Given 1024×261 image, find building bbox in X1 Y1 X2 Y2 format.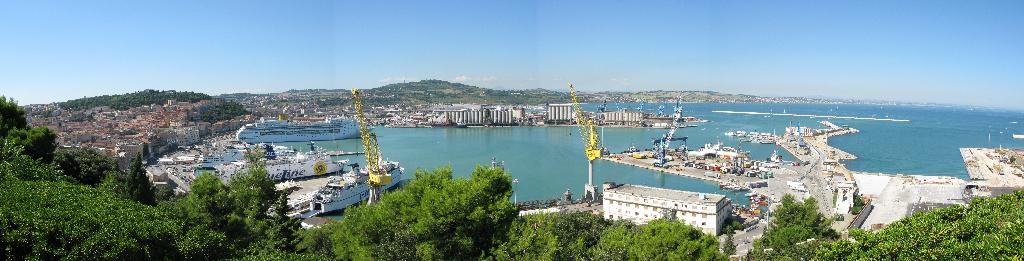
547 103 591 130.
